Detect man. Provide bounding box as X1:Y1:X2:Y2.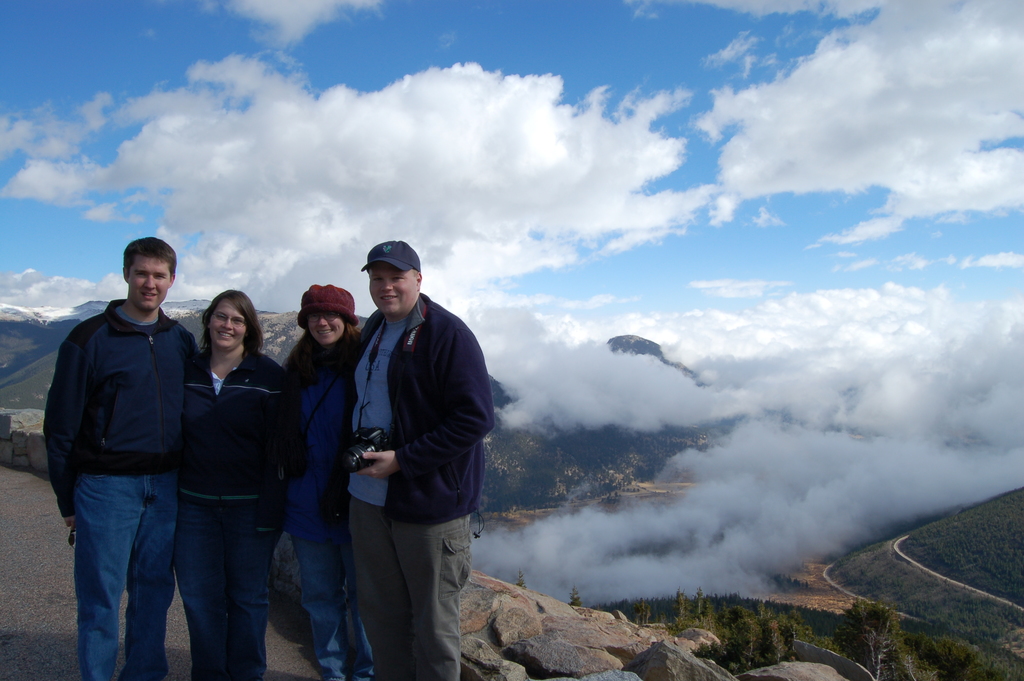
44:232:207:680.
